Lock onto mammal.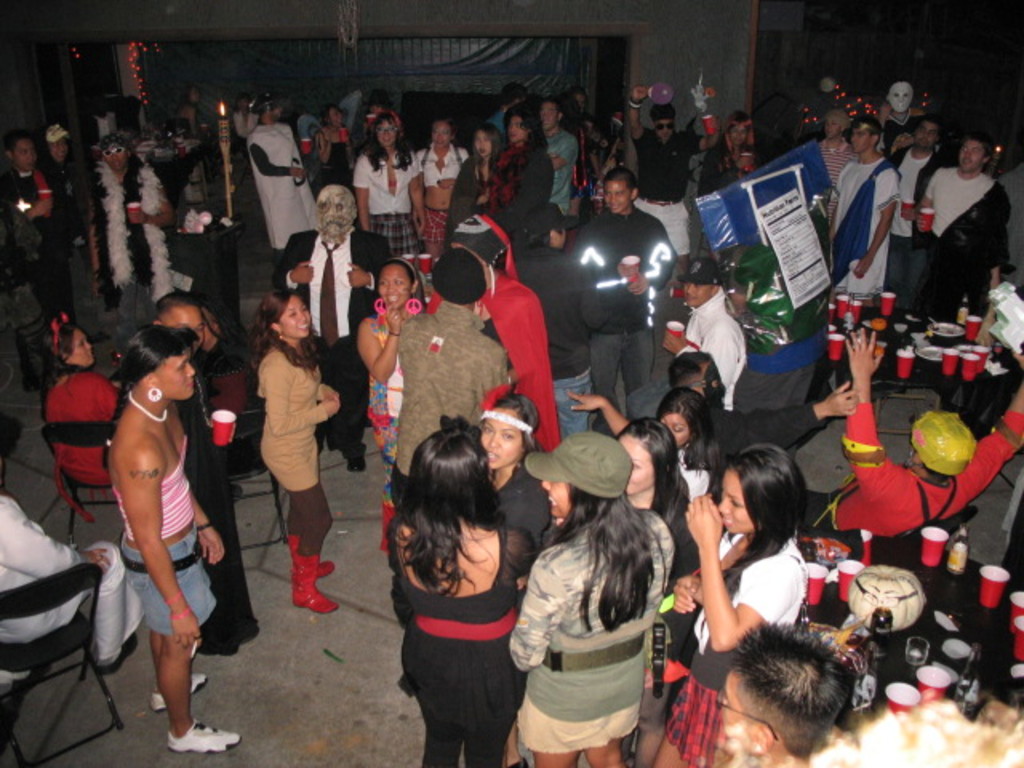
Locked: (486, 98, 554, 226).
